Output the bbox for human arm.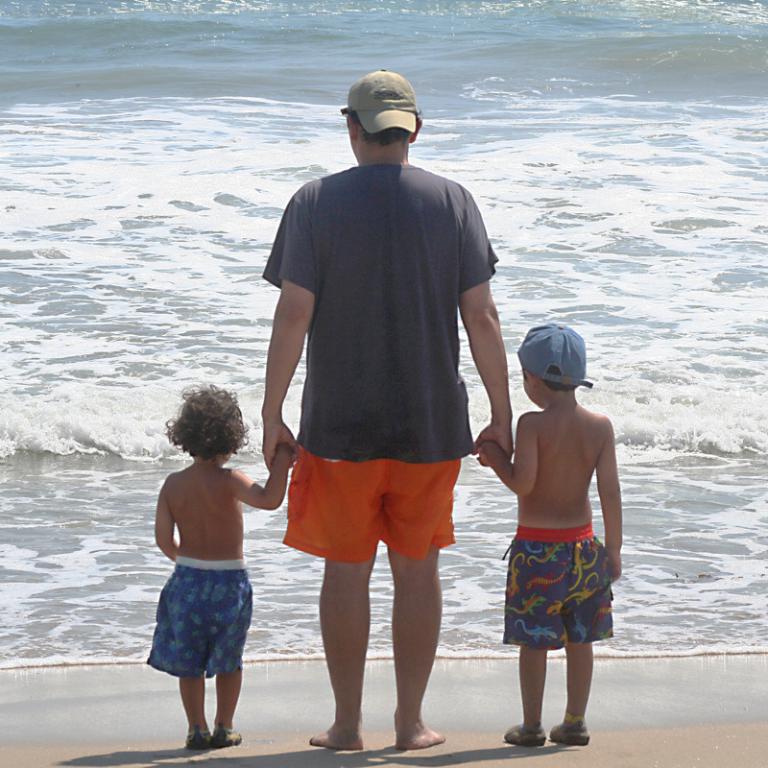
rect(472, 403, 545, 511).
